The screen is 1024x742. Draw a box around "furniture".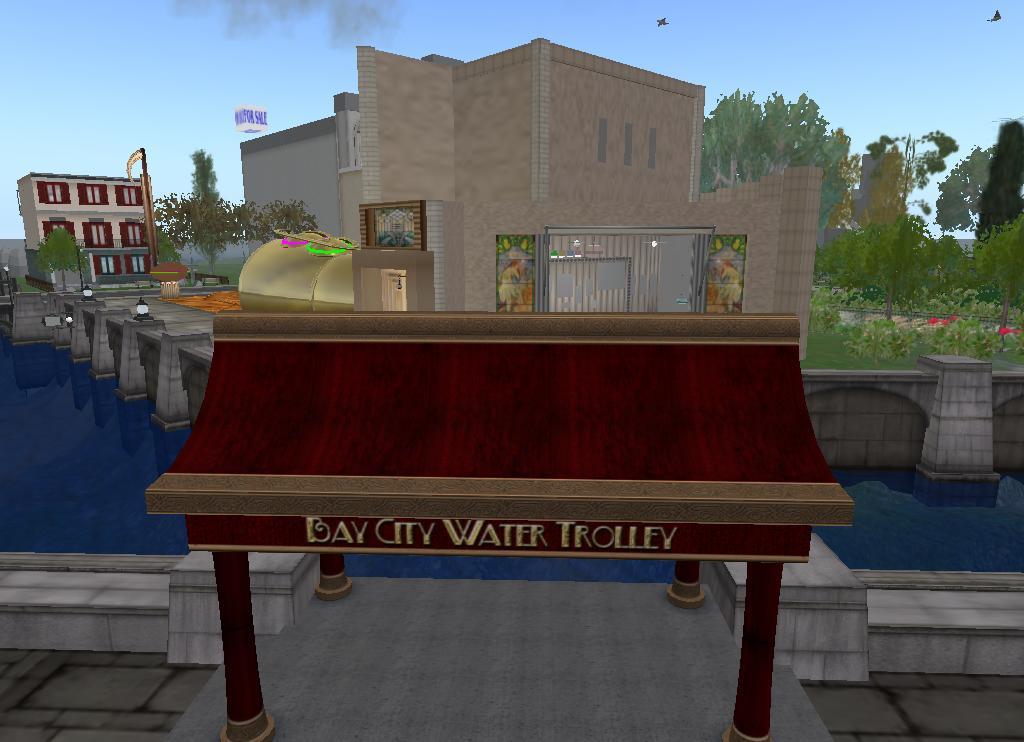
142,312,852,741.
